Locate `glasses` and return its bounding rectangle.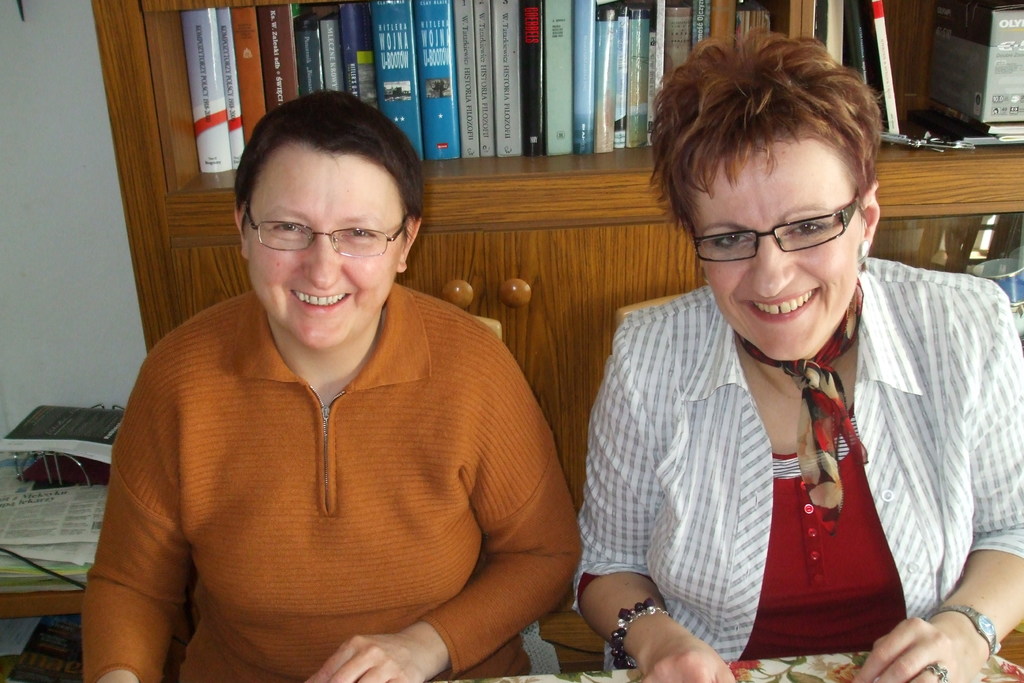
x1=246 y1=206 x2=410 y2=258.
